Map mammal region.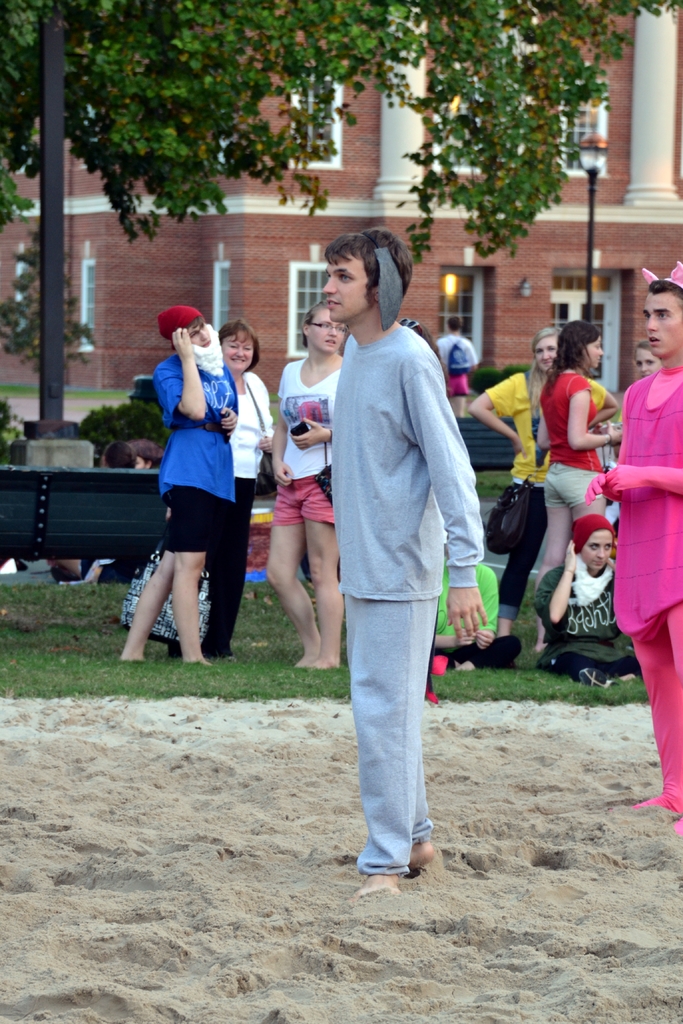
Mapped to x1=470, y1=326, x2=623, y2=655.
